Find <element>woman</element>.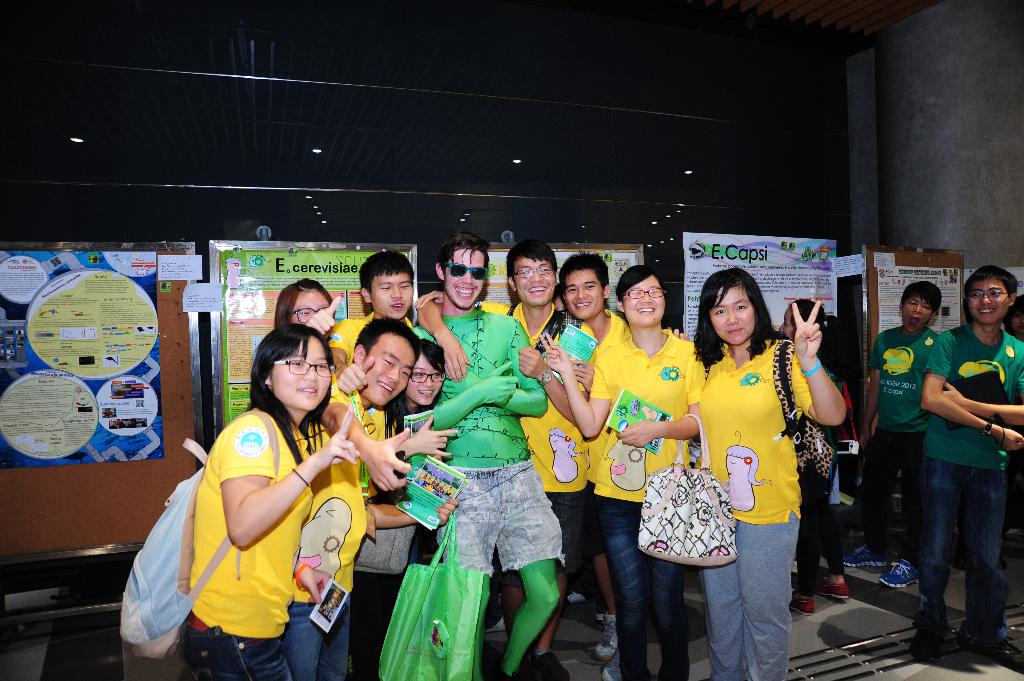
[left=999, top=294, right=1023, bottom=405].
